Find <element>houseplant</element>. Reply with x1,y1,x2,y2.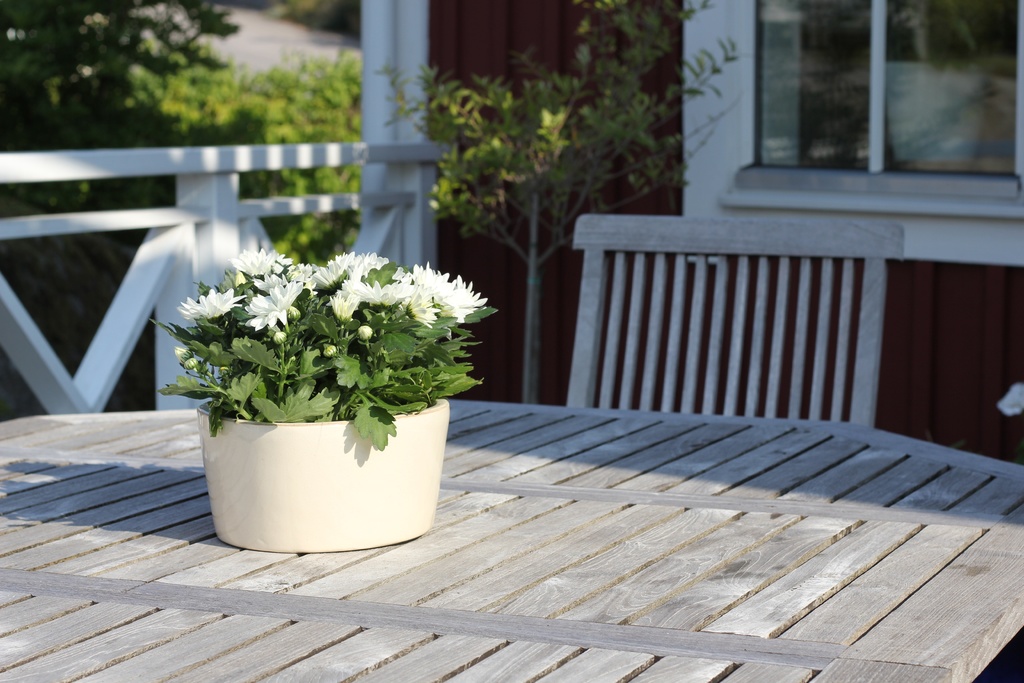
173,236,486,543.
